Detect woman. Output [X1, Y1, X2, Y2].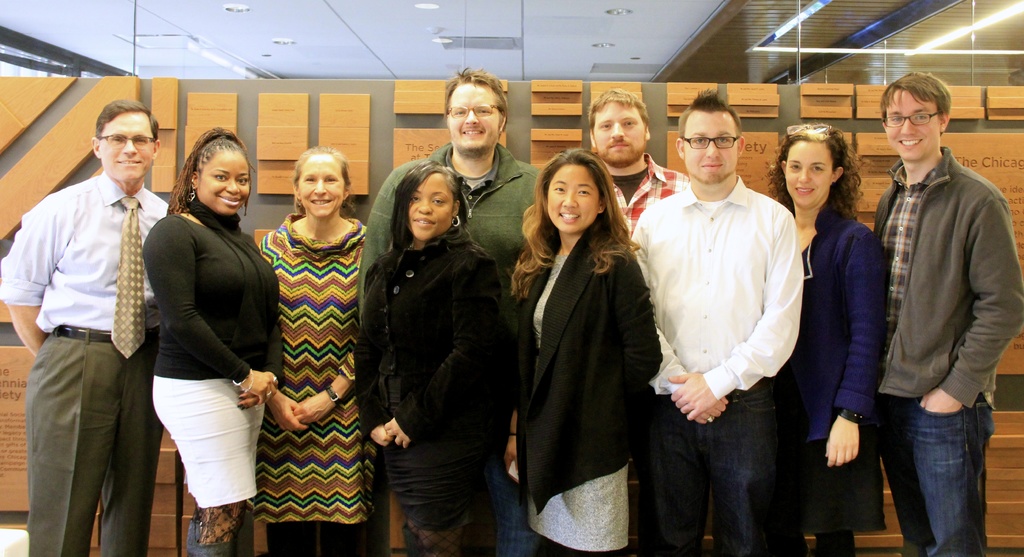
[360, 161, 514, 556].
